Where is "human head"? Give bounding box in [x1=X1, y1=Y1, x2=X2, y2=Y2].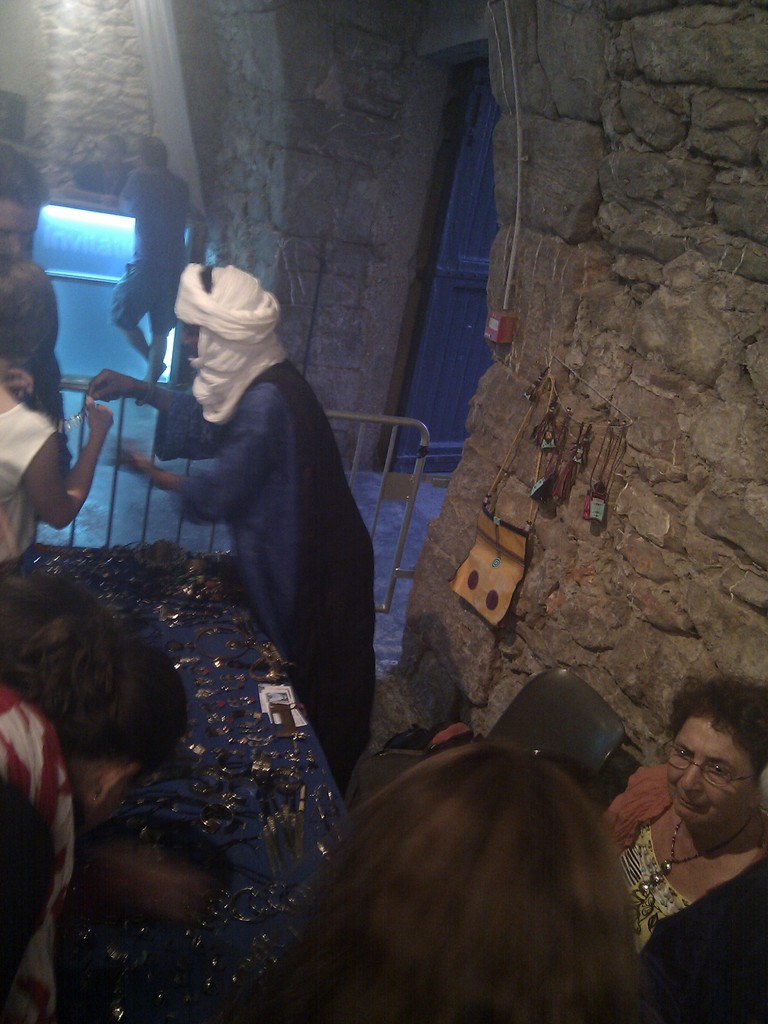
[x1=131, y1=134, x2=173, y2=164].
